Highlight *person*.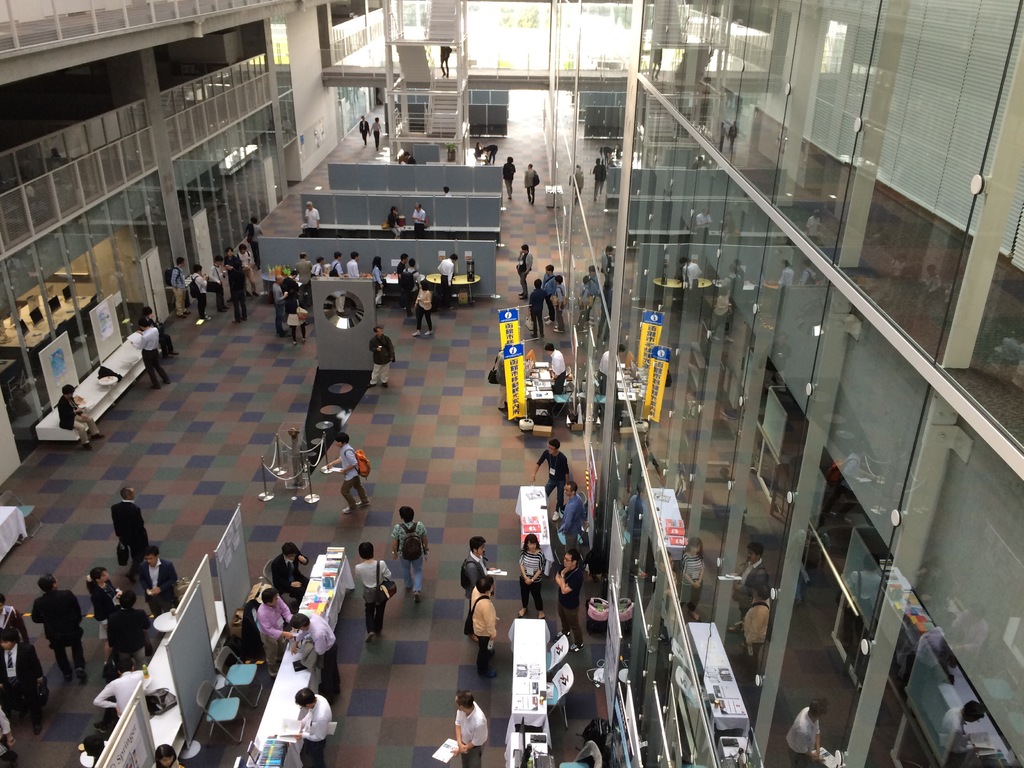
Highlighted region: (left=530, top=279, right=547, bottom=340).
